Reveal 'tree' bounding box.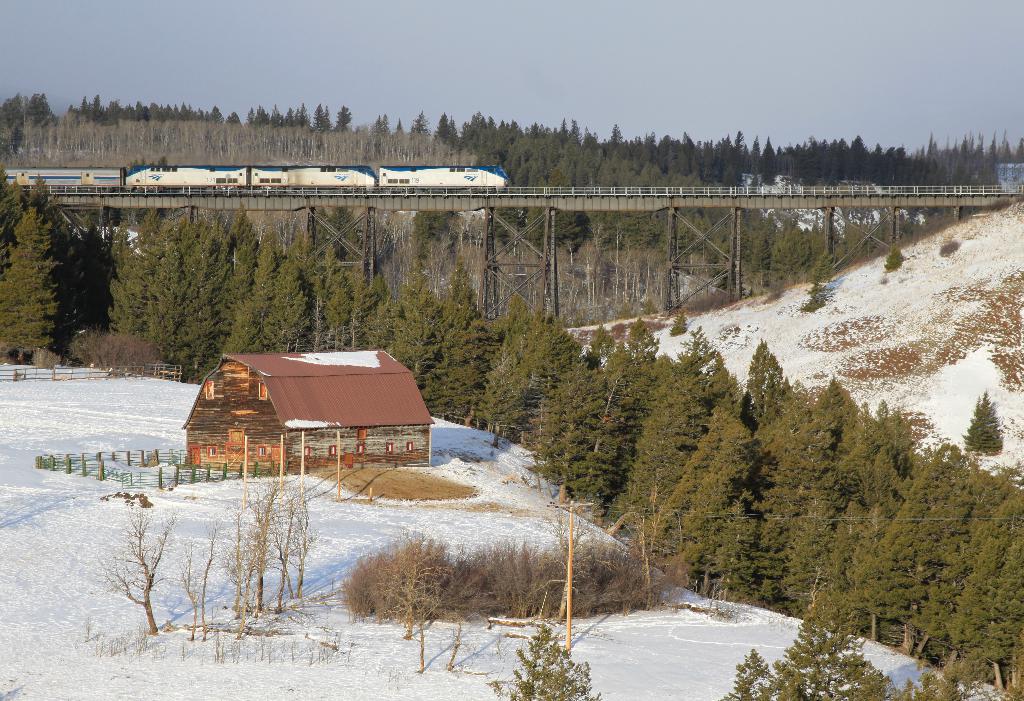
Revealed: <box>26,205,109,347</box>.
